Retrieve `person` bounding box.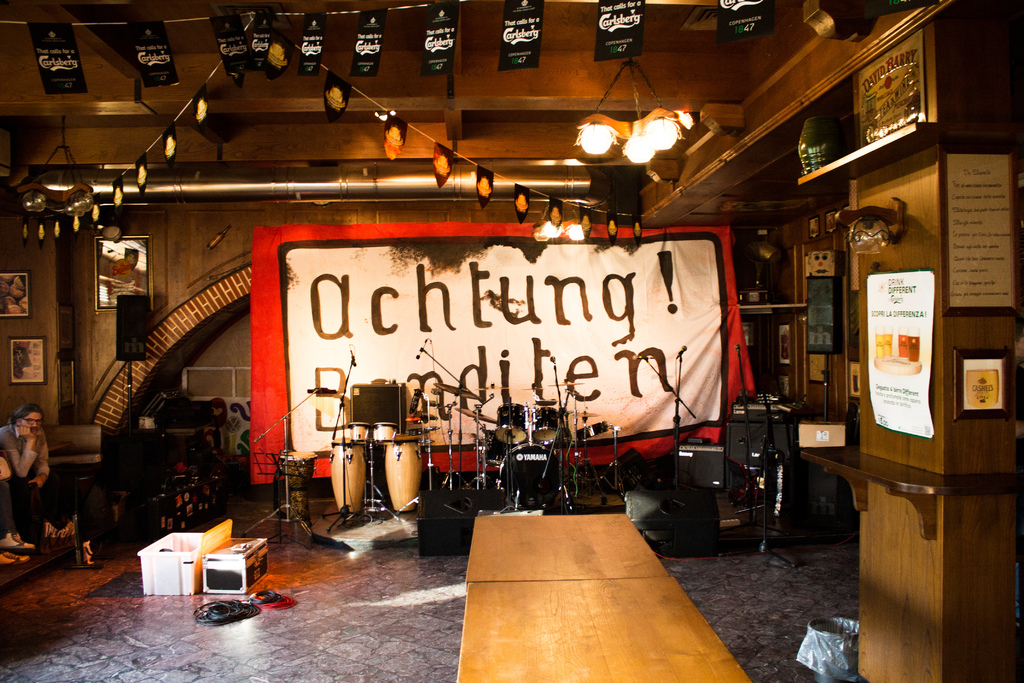
Bounding box: bbox=[0, 406, 55, 554].
